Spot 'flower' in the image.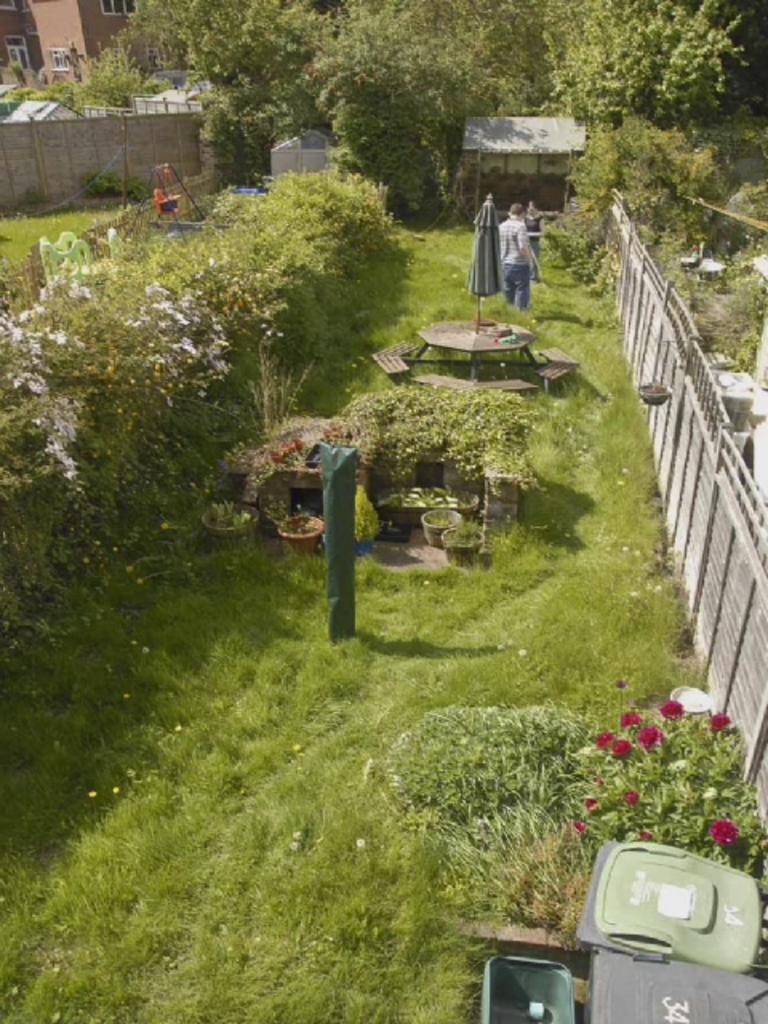
'flower' found at pyautogui.locateOnScreen(654, 699, 685, 718).
